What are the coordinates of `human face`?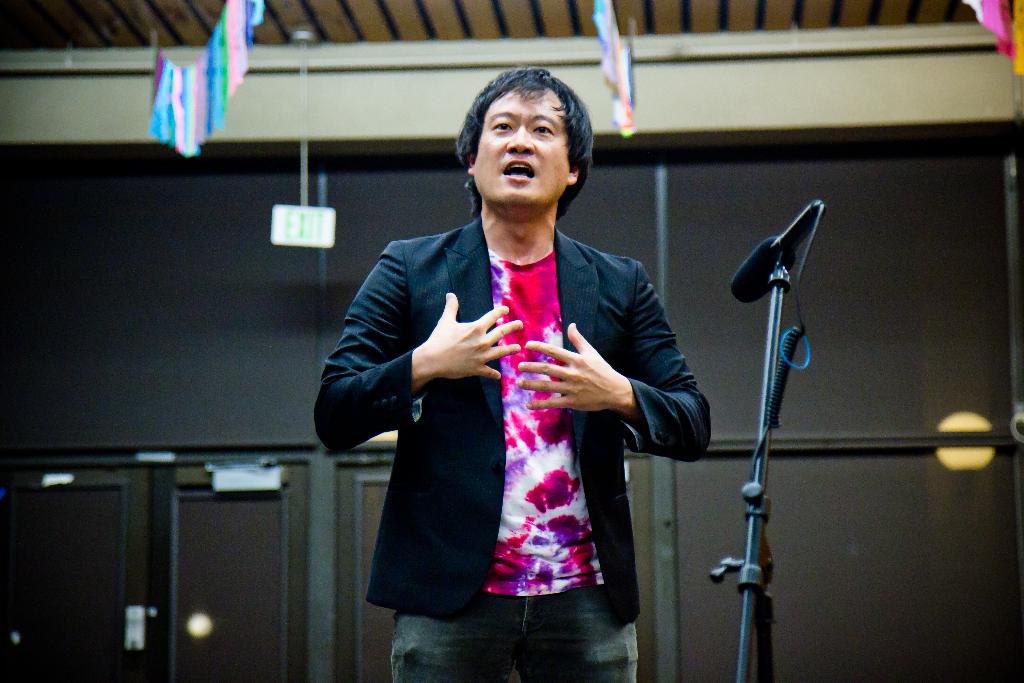
x1=474 y1=89 x2=569 y2=206.
